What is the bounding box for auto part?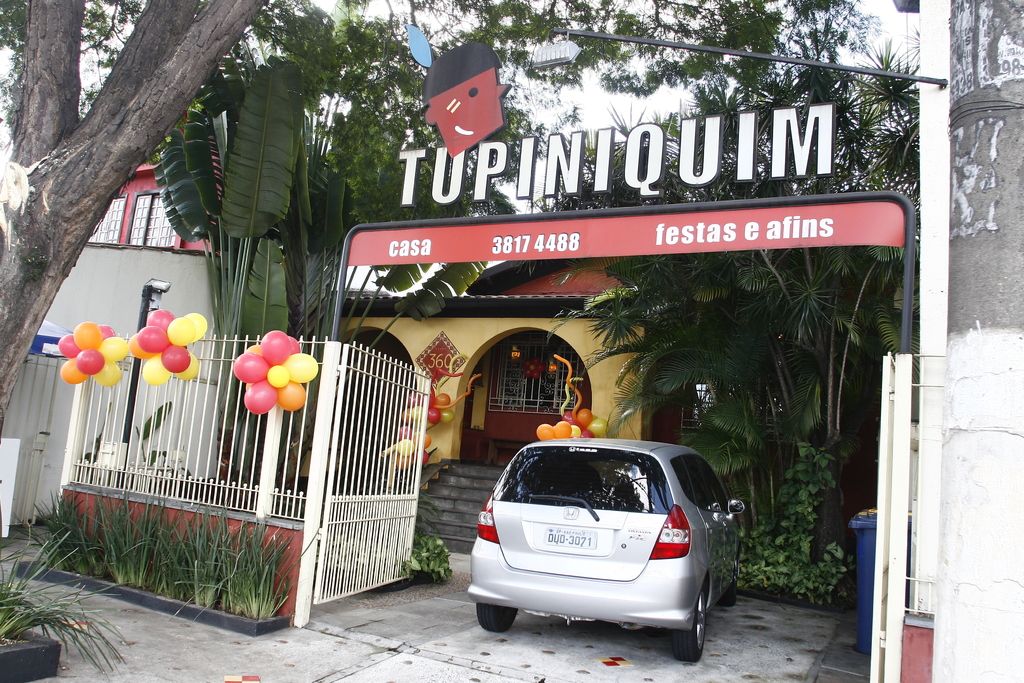
crop(670, 598, 707, 658).
